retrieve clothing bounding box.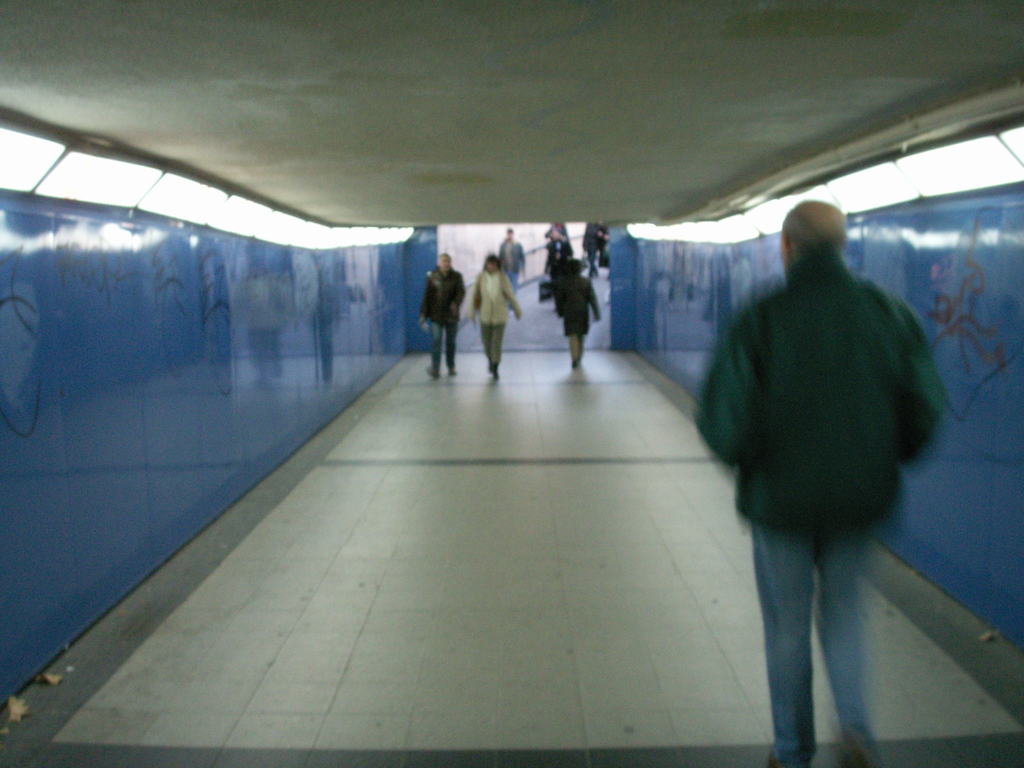
Bounding box: {"x1": 494, "y1": 237, "x2": 526, "y2": 303}.
